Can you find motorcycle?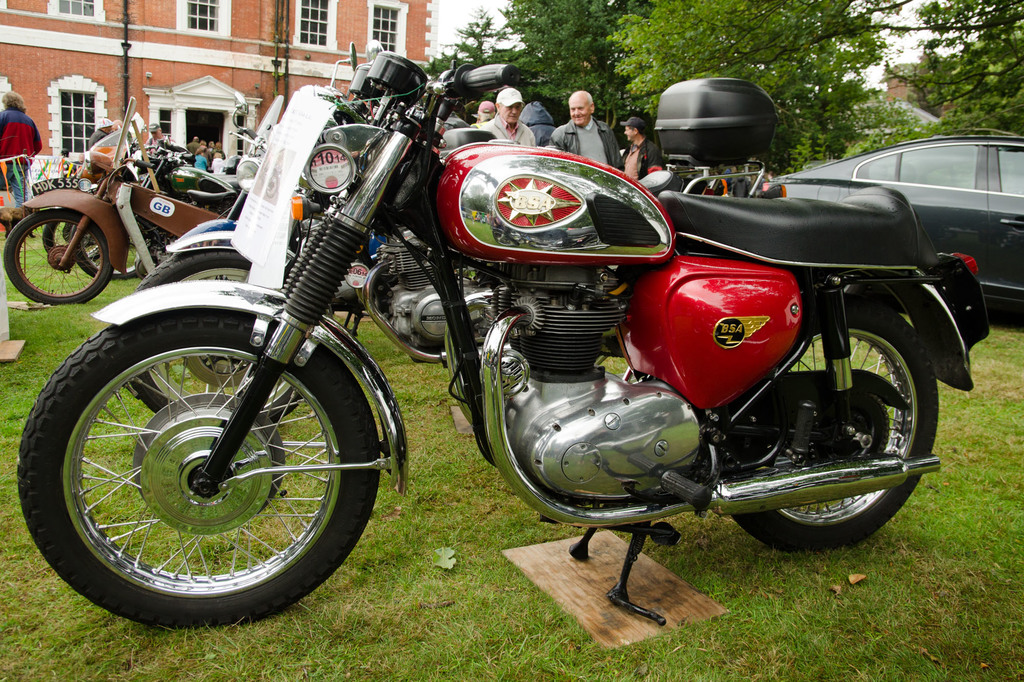
Yes, bounding box: box(76, 140, 253, 281).
